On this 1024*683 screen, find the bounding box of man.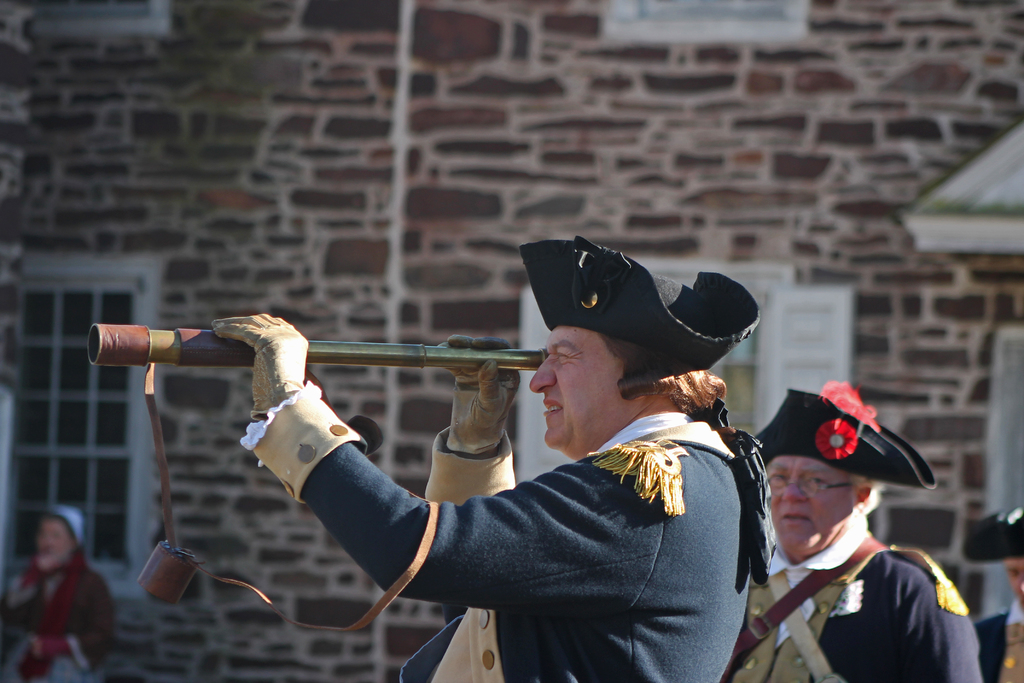
Bounding box: locate(215, 238, 769, 682).
